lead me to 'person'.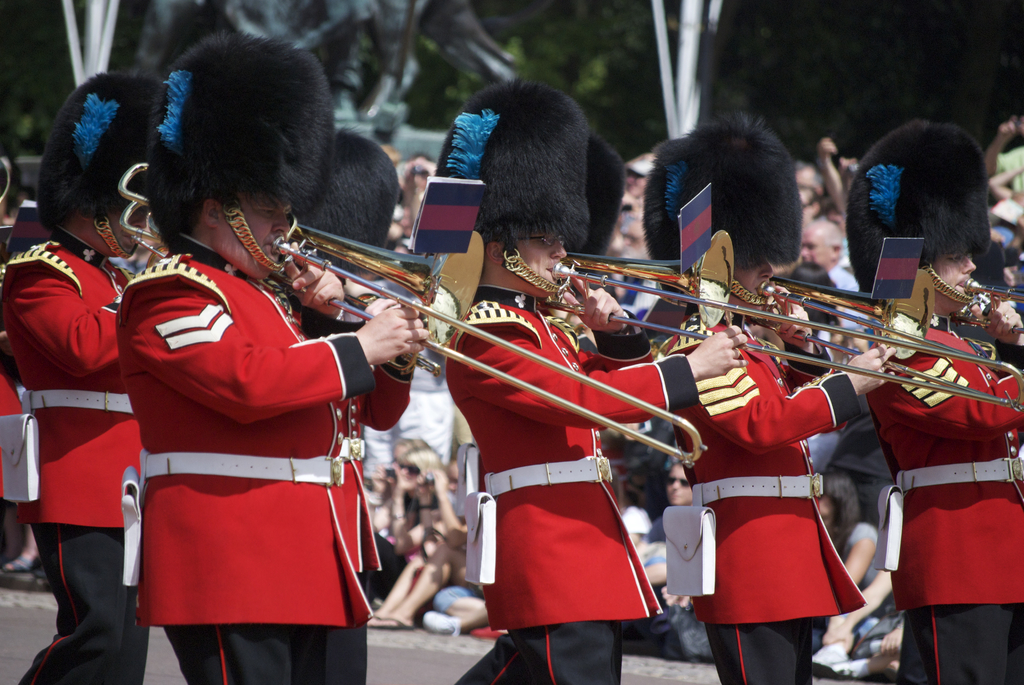
Lead to (267,127,399,341).
